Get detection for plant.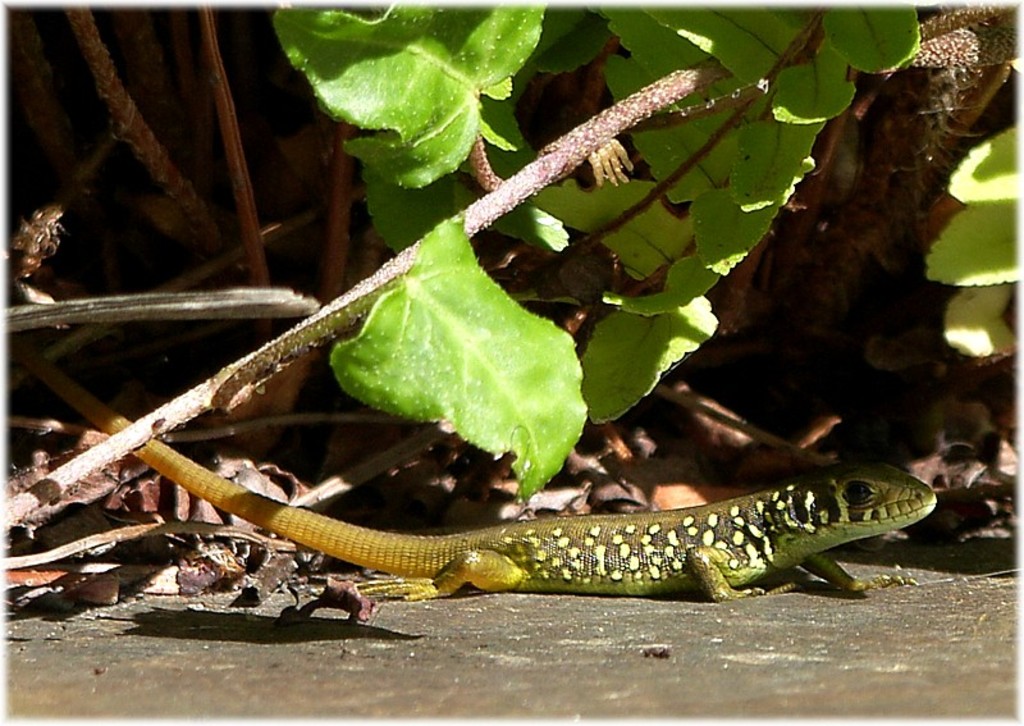
Detection: [0,109,1023,679].
